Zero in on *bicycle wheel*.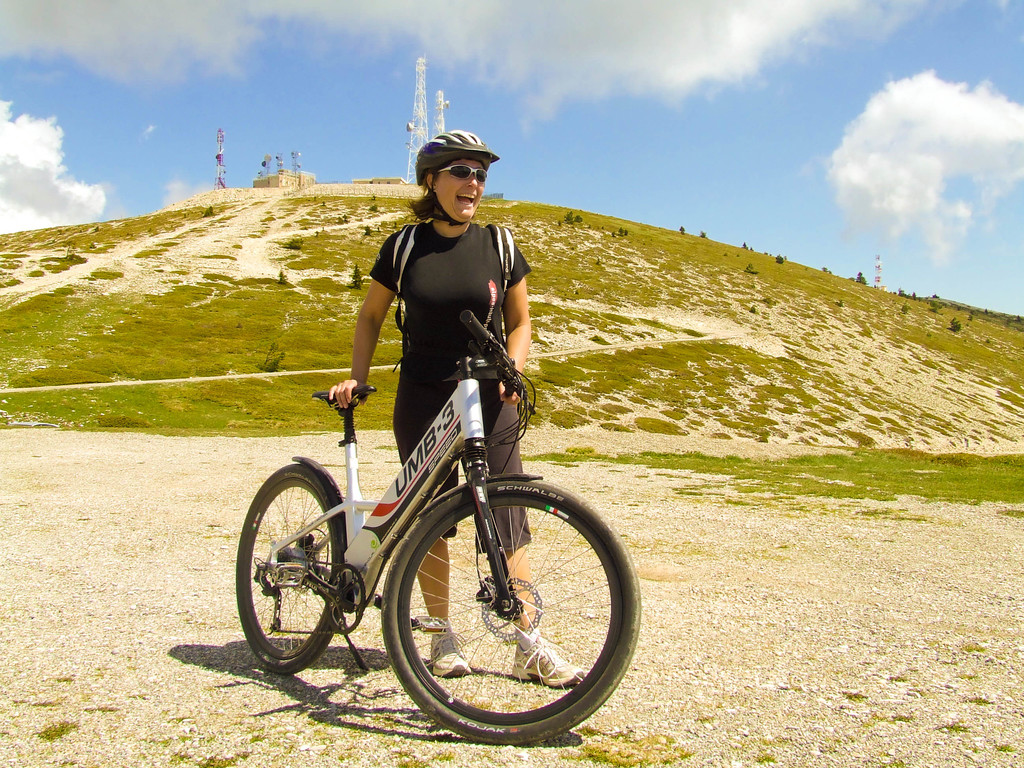
Zeroed in: {"left": 249, "top": 466, "right": 354, "bottom": 691}.
